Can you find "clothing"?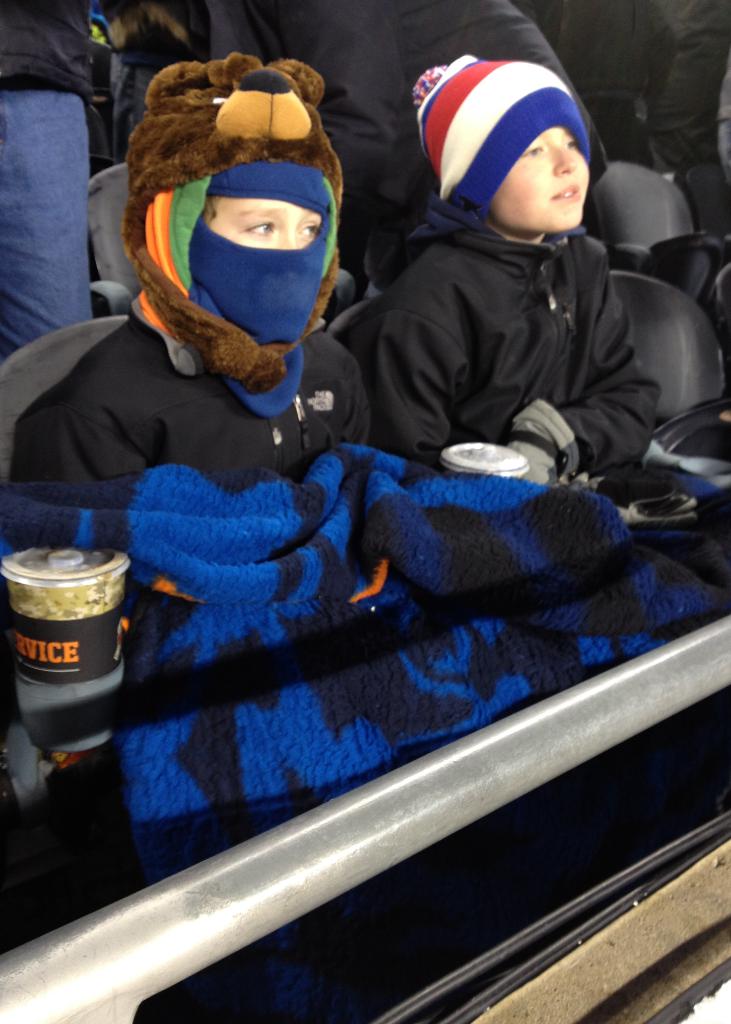
Yes, bounding box: 14 307 374 491.
